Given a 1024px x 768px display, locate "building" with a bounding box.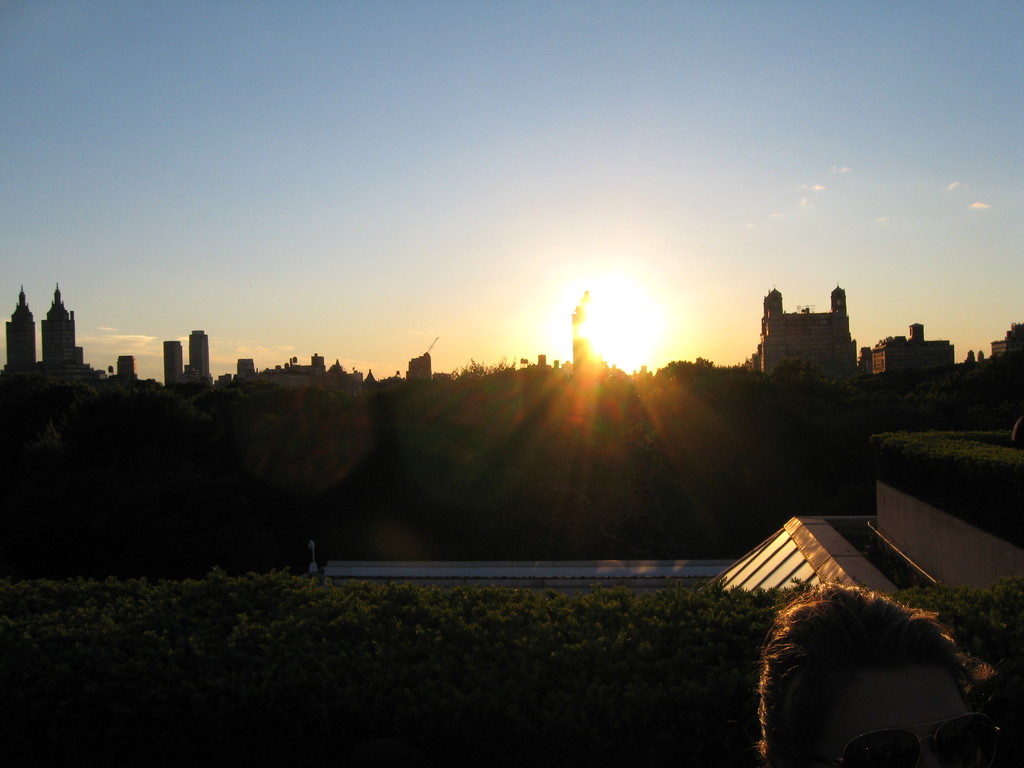
Located: <box>187,328,208,388</box>.
